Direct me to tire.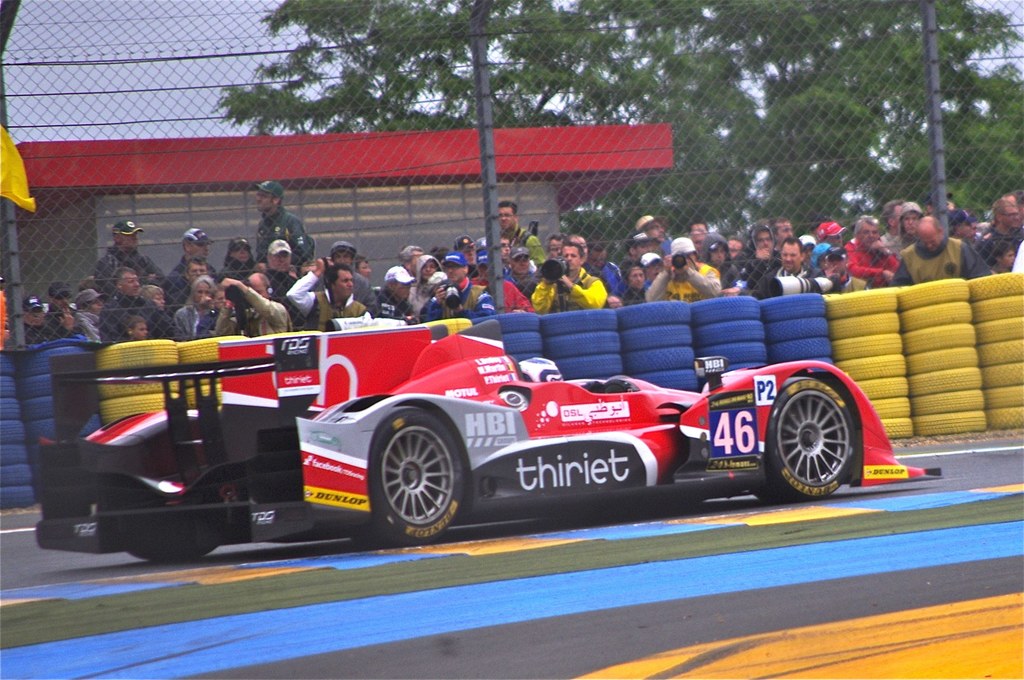
Direction: [125, 465, 216, 563].
